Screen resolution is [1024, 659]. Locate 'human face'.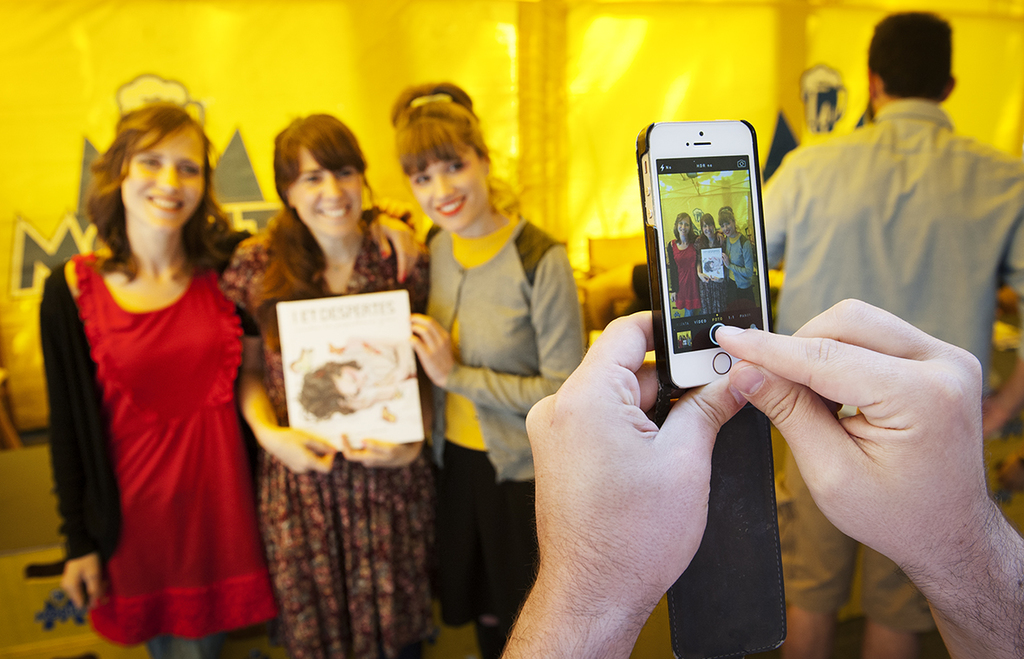
pyautogui.locateOnScreen(678, 220, 690, 233).
